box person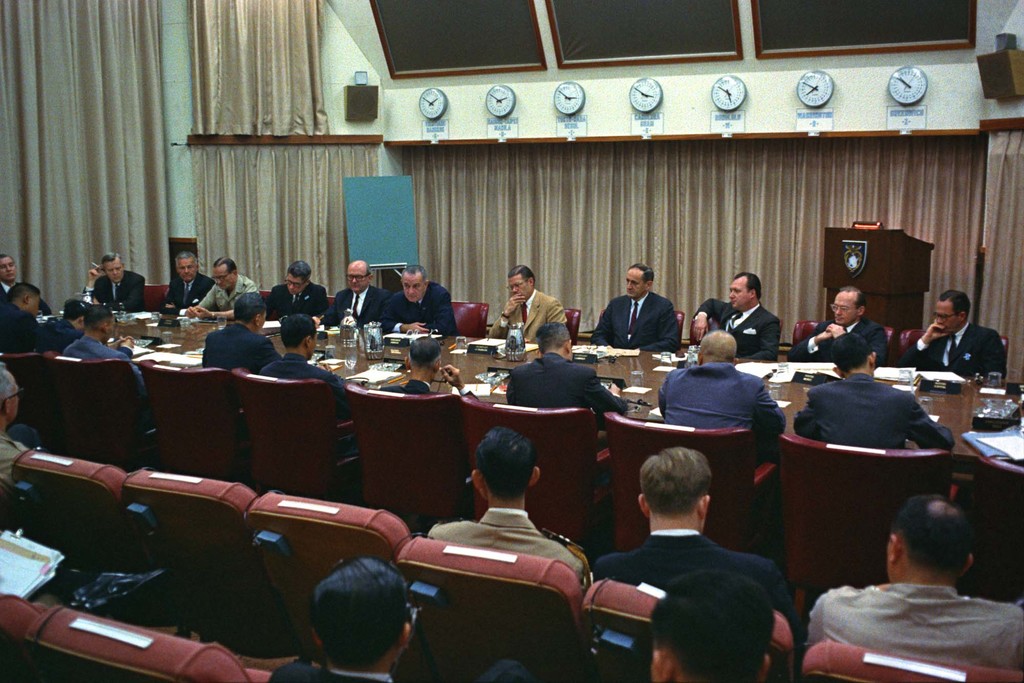
265/257/330/330
